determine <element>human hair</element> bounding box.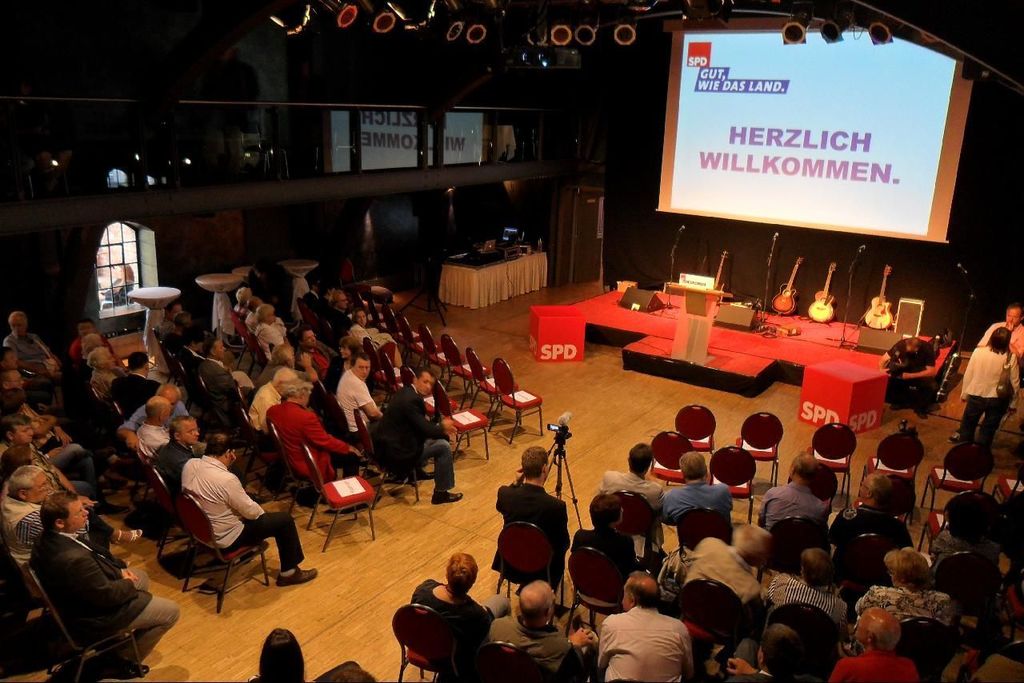
Determined: crop(518, 441, 551, 479).
